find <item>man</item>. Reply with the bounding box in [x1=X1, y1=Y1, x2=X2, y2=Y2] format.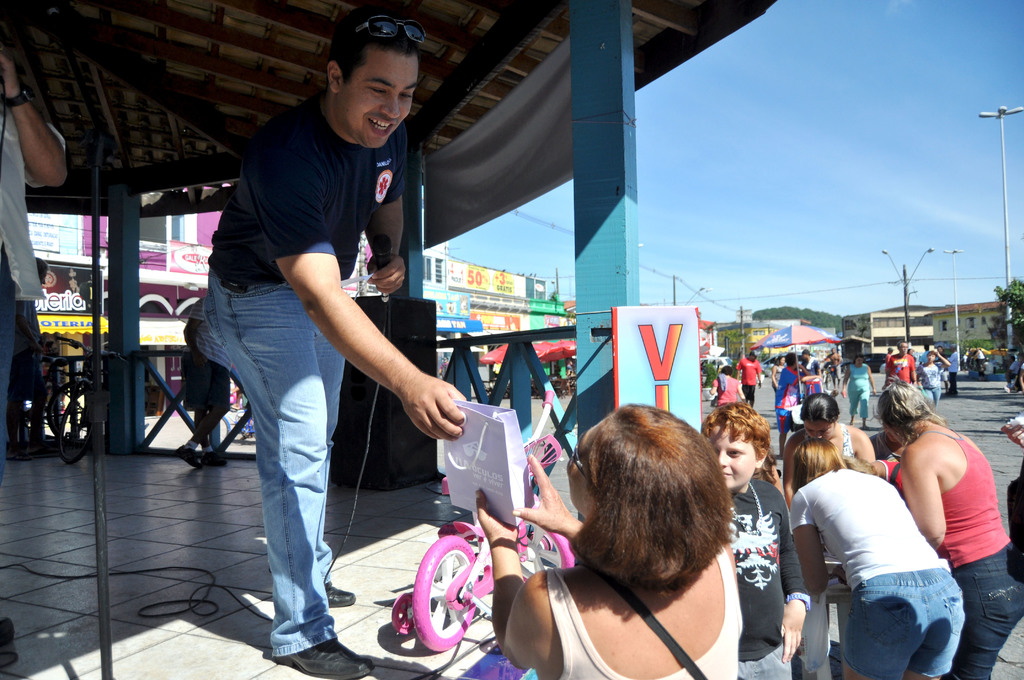
[x1=179, y1=291, x2=243, y2=474].
